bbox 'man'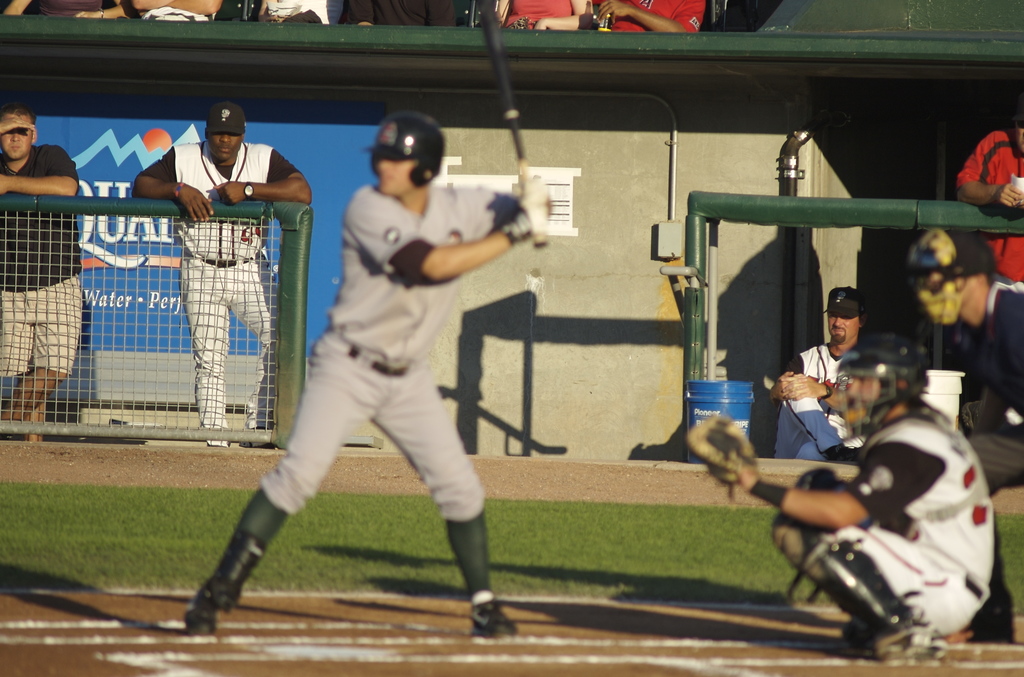
134 109 316 444
